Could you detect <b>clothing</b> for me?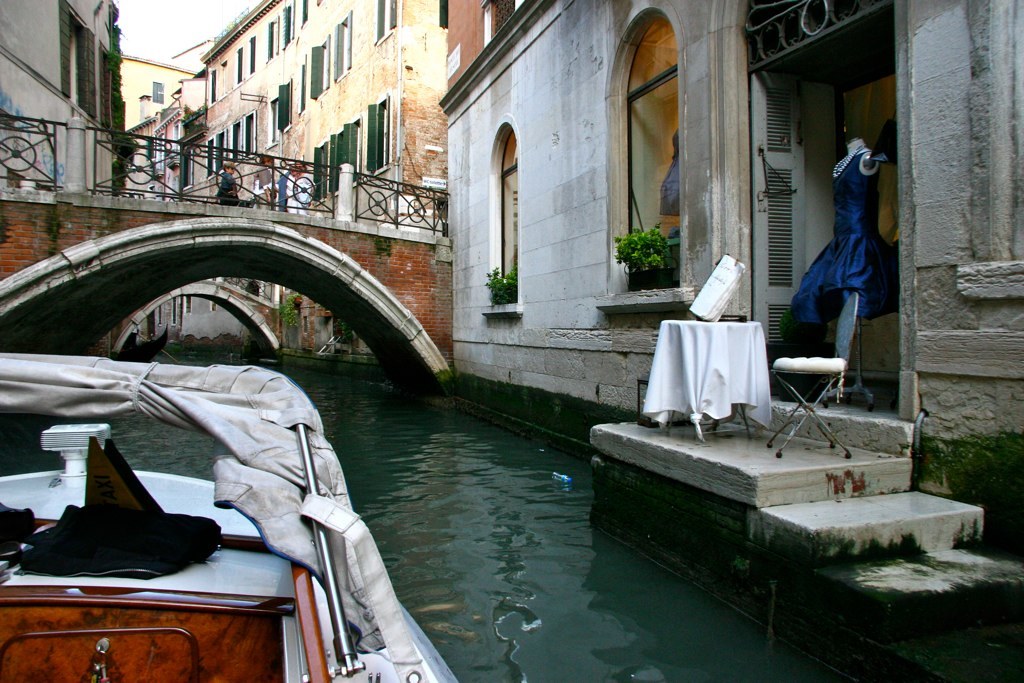
Detection result: (786, 146, 897, 347).
